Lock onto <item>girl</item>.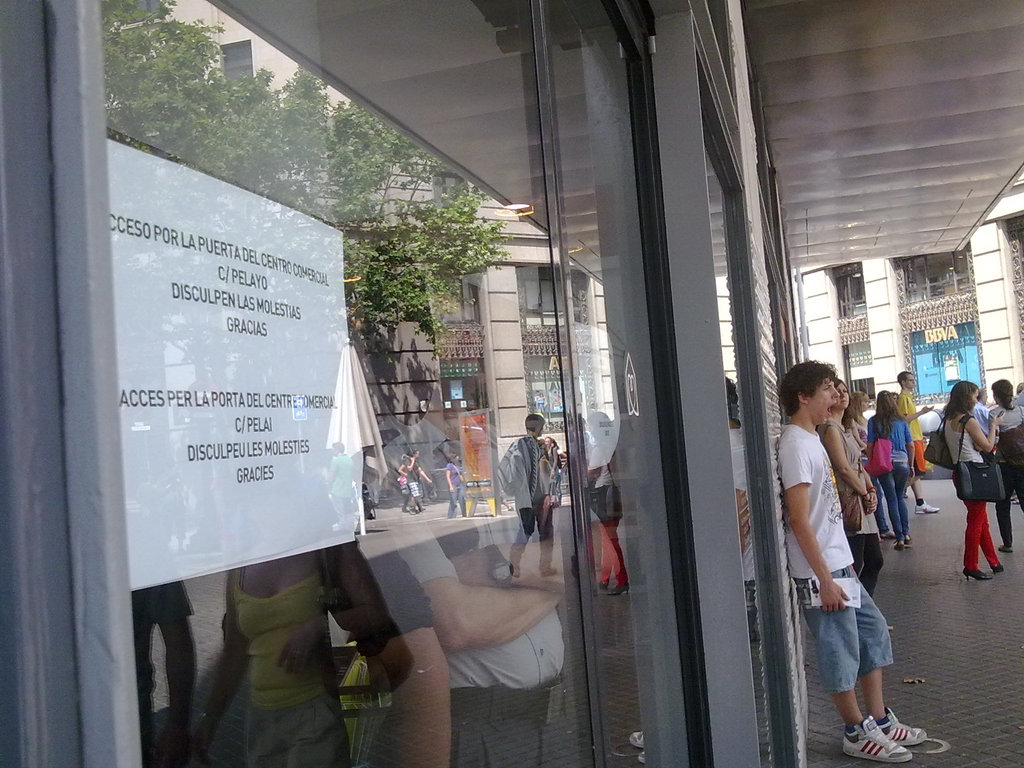
Locked: detection(812, 379, 877, 600).
